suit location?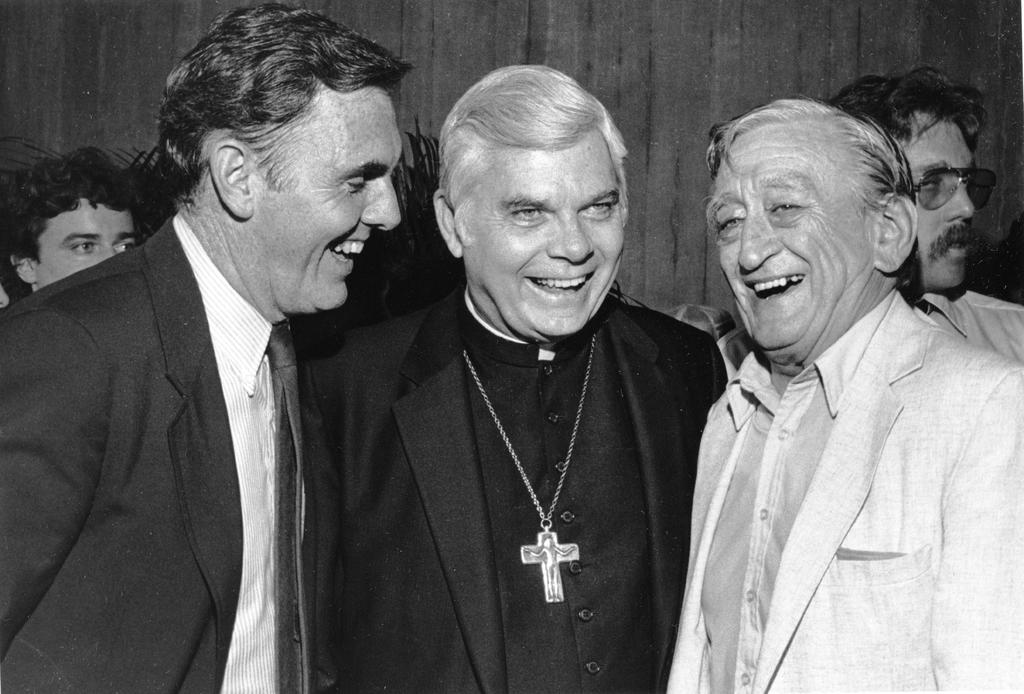
[668, 287, 1023, 693]
